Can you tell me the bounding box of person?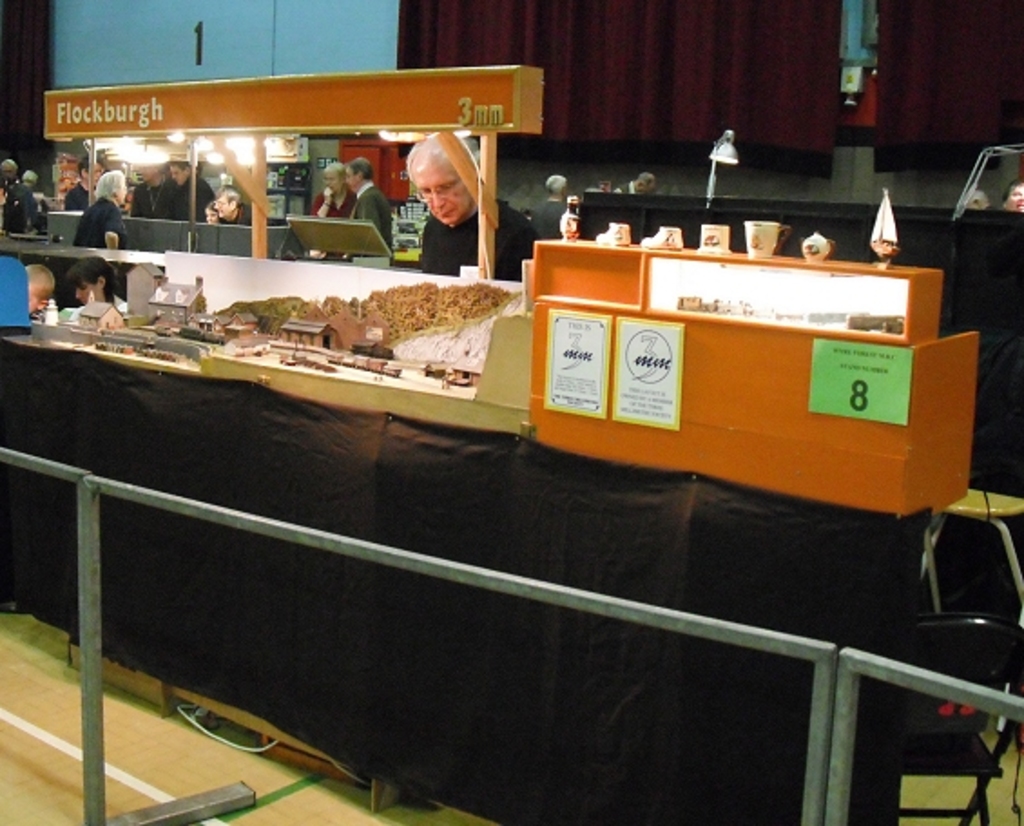
(205, 197, 221, 228).
